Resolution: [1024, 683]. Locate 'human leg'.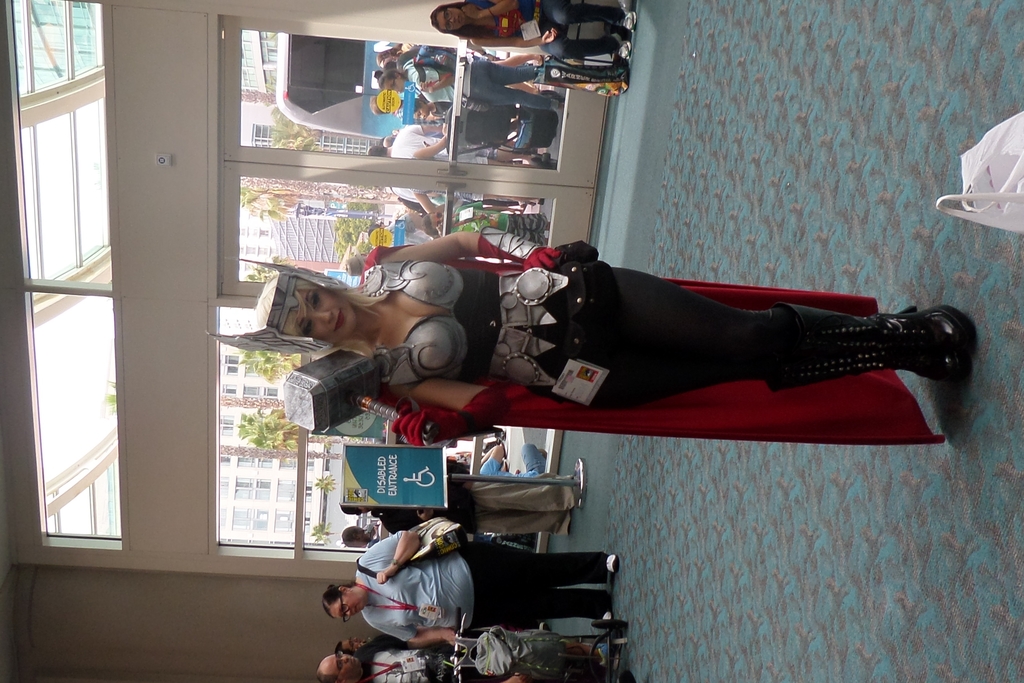
{"x1": 465, "y1": 513, "x2": 565, "y2": 540}.
